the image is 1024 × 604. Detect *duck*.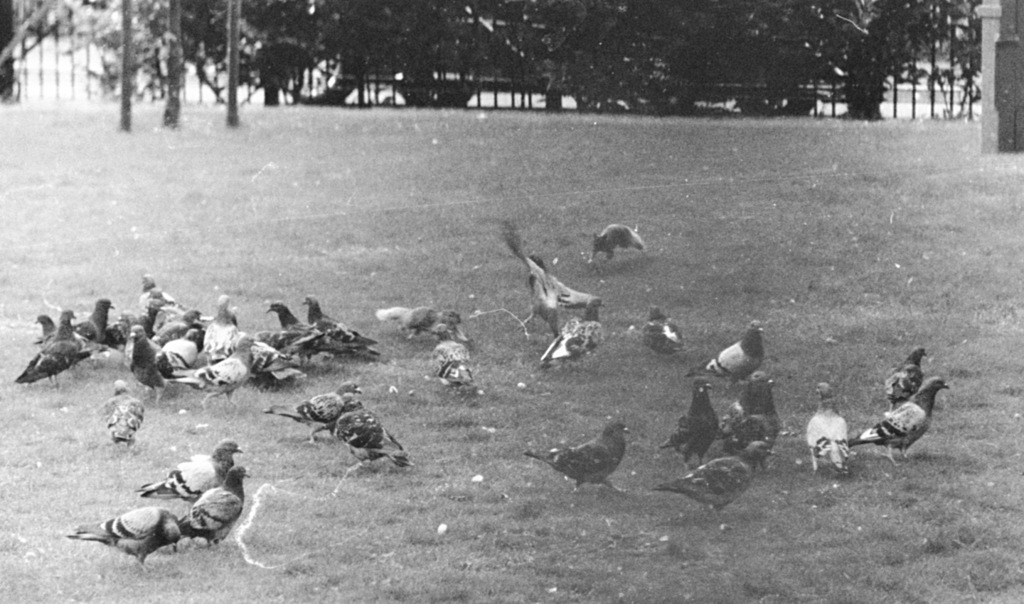
Detection: (541, 299, 609, 369).
